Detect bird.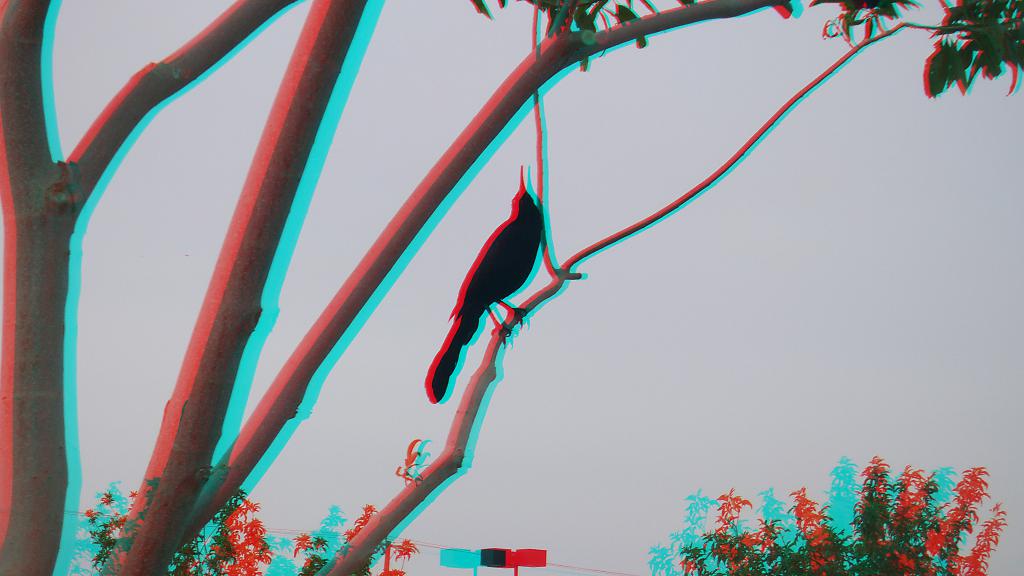
Detected at {"x1": 440, "y1": 185, "x2": 552, "y2": 363}.
